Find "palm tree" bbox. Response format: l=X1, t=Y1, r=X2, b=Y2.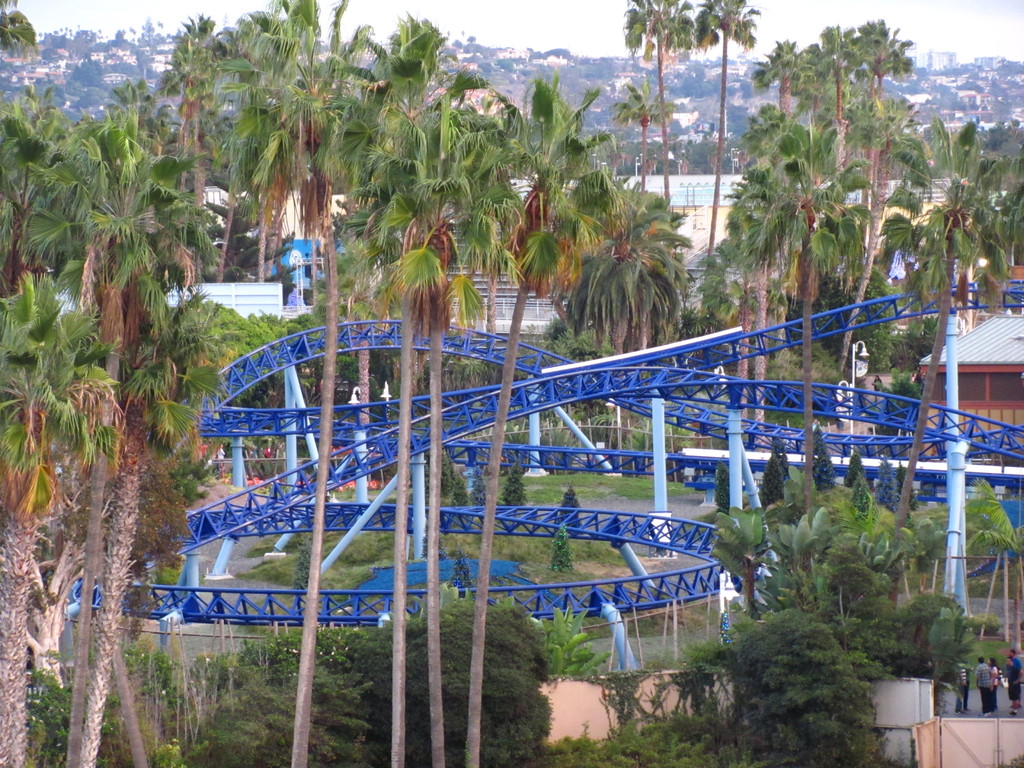
l=519, t=93, r=642, b=349.
